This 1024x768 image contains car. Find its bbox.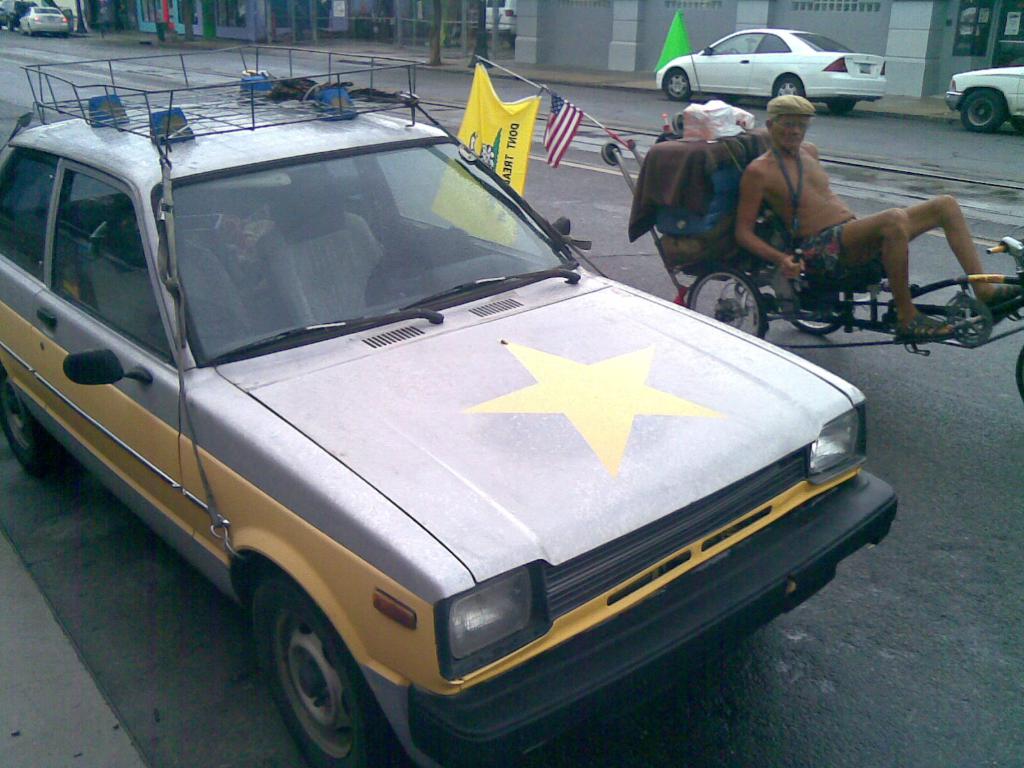
945 64 1023 130.
